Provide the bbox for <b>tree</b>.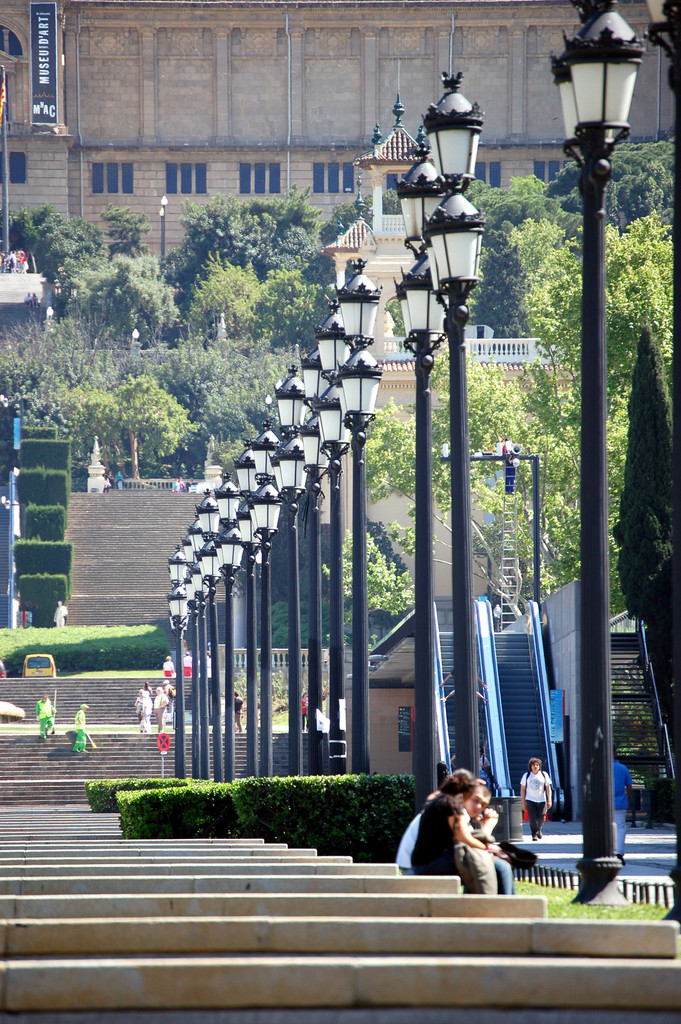
BBox(75, 377, 197, 486).
